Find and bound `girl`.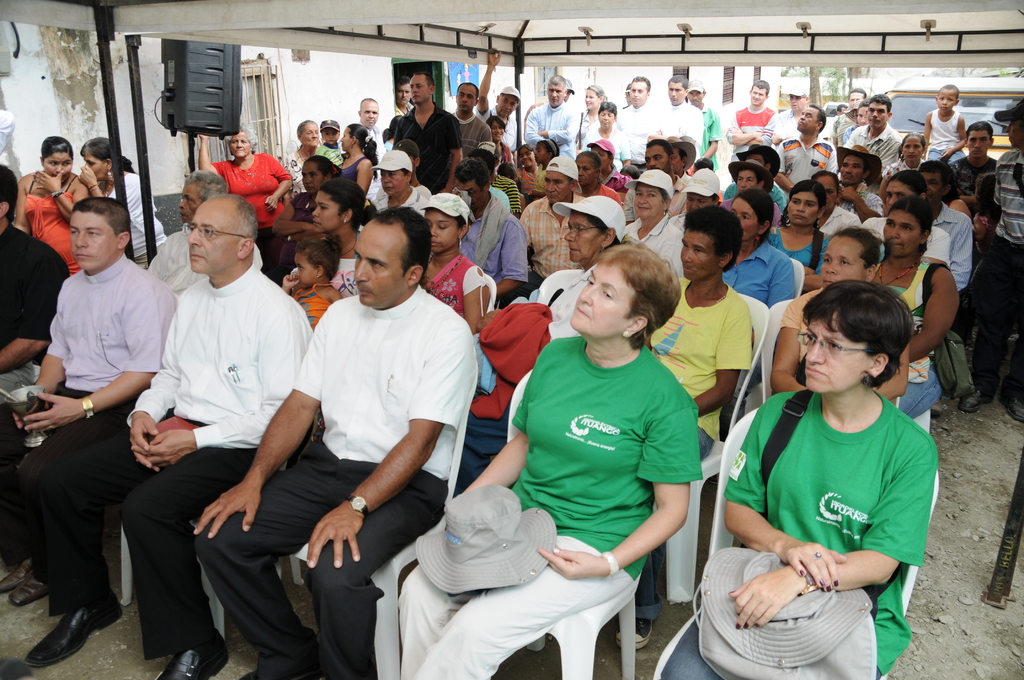
Bound: Rect(769, 179, 832, 282).
